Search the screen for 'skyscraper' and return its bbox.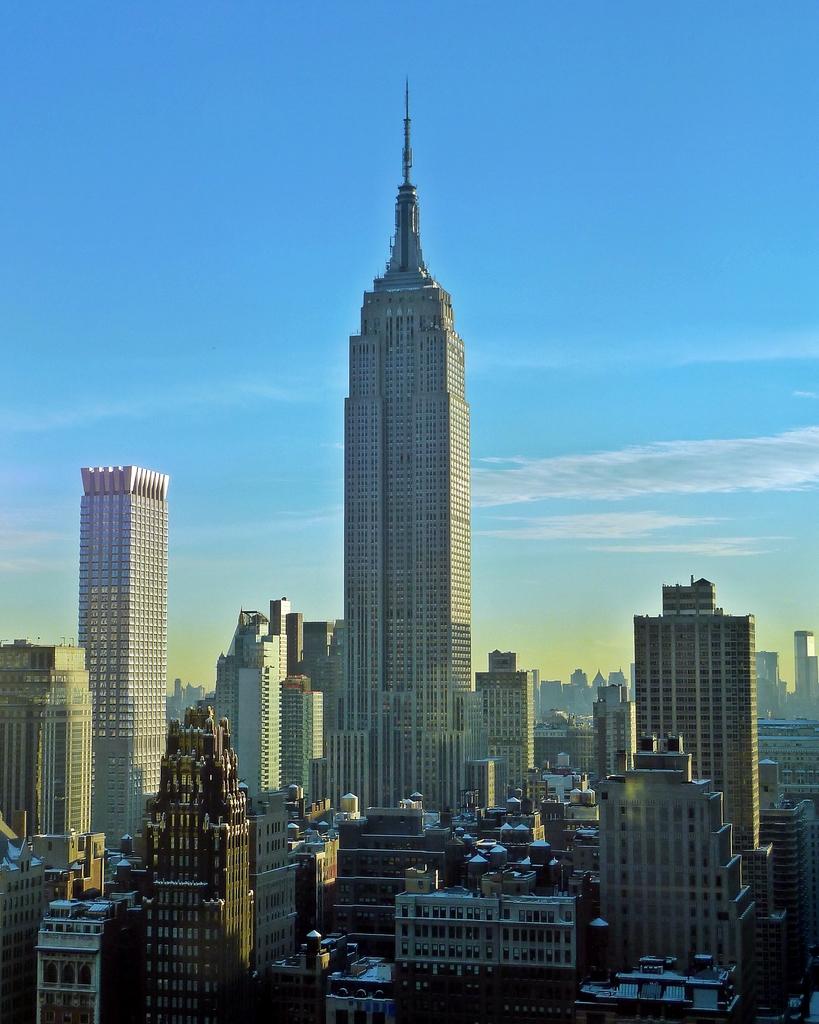
Found: [145, 701, 269, 1023].
